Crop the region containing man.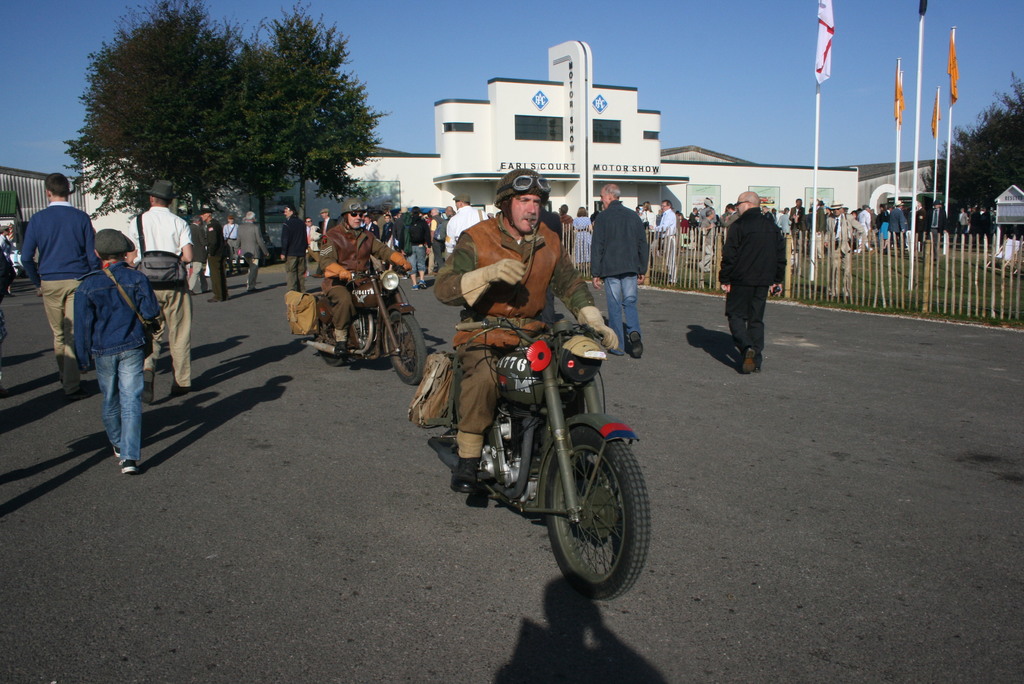
Crop region: BBox(304, 211, 319, 256).
